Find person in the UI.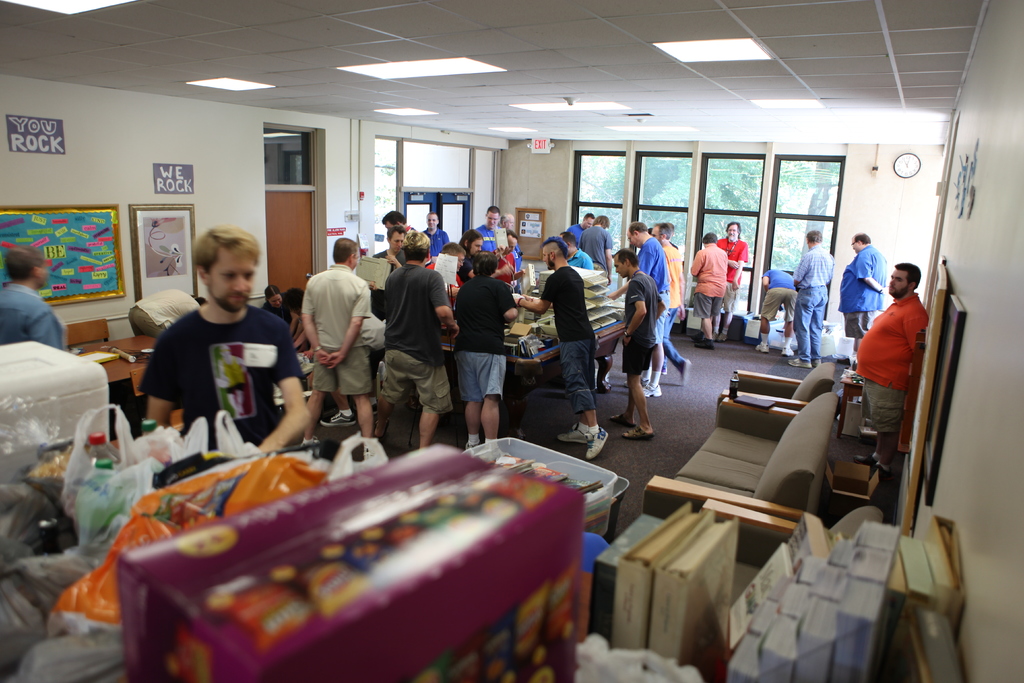
UI element at 453 254 516 450.
